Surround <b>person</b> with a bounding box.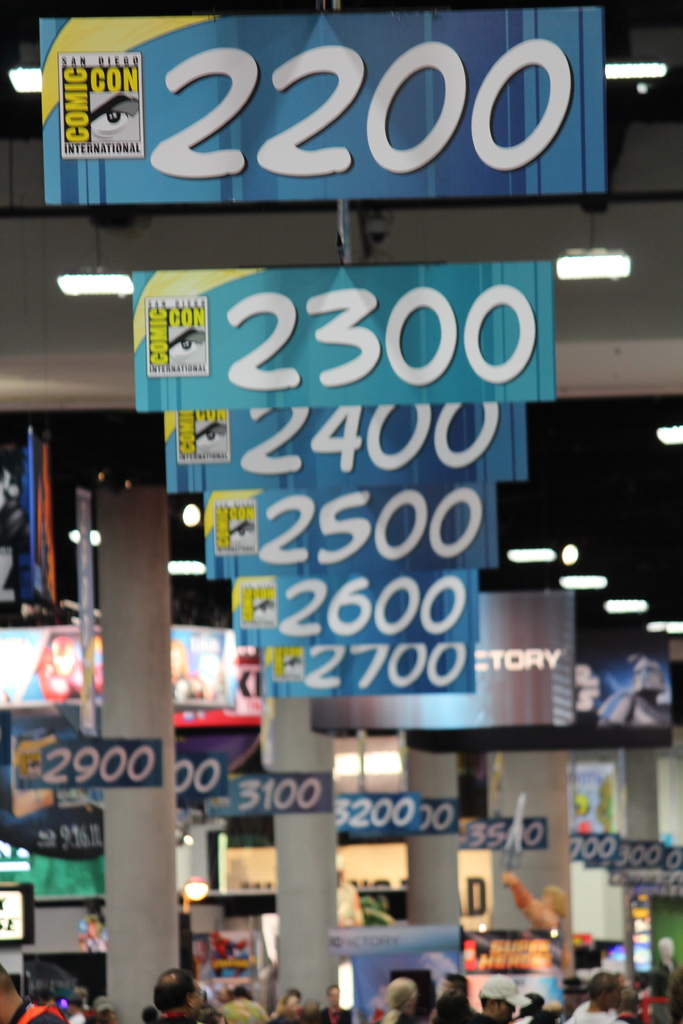
65:1002:86:1021.
